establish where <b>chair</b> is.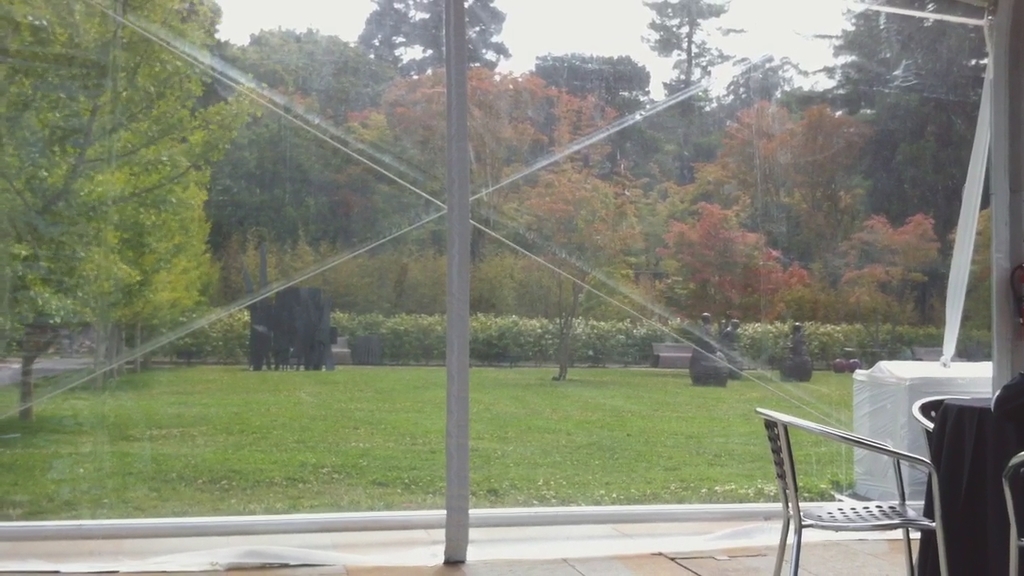
Established at BBox(910, 395, 971, 446).
